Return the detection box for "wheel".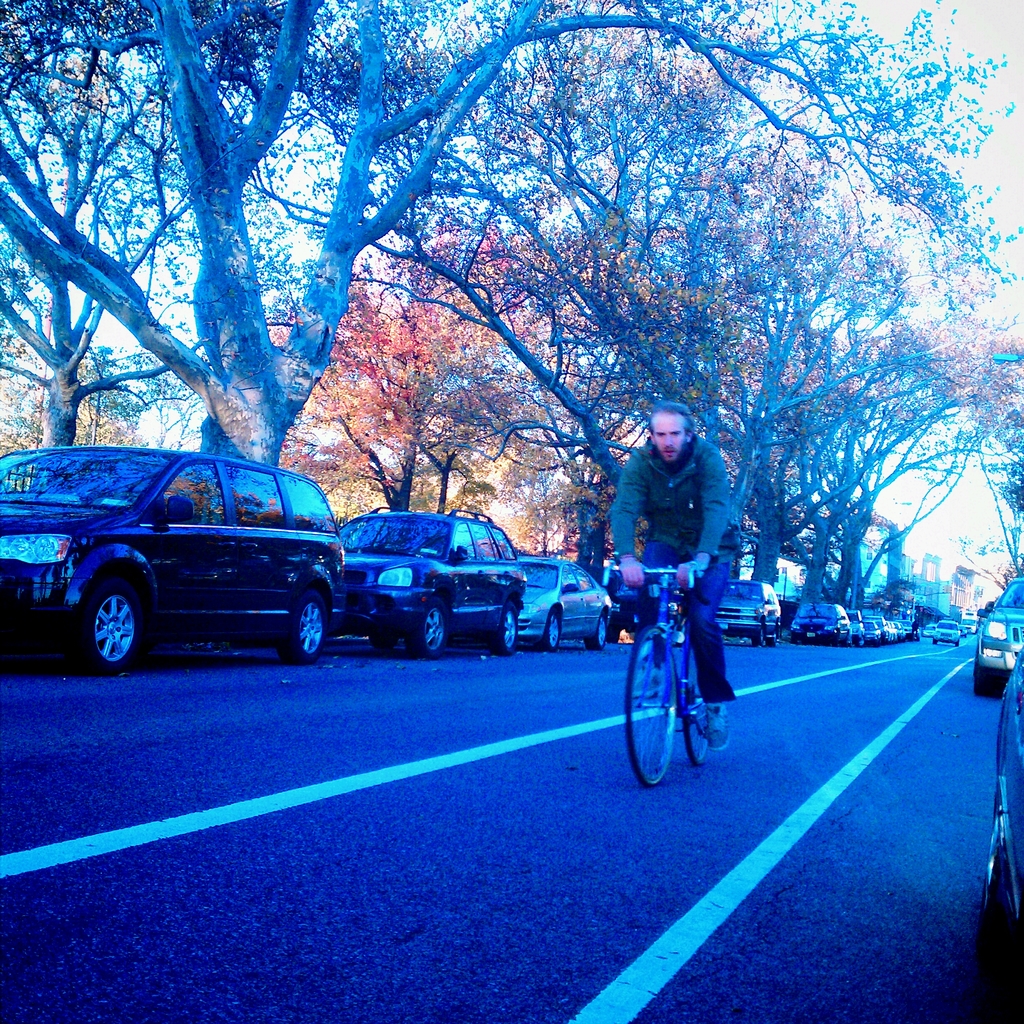
box(979, 672, 1008, 697).
